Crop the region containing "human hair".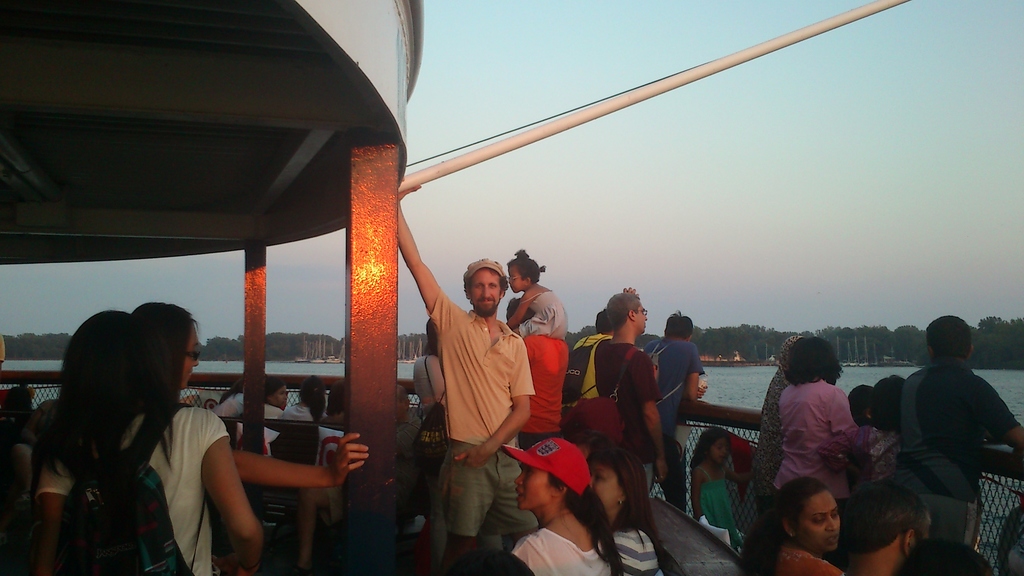
Crop region: box(588, 448, 667, 575).
